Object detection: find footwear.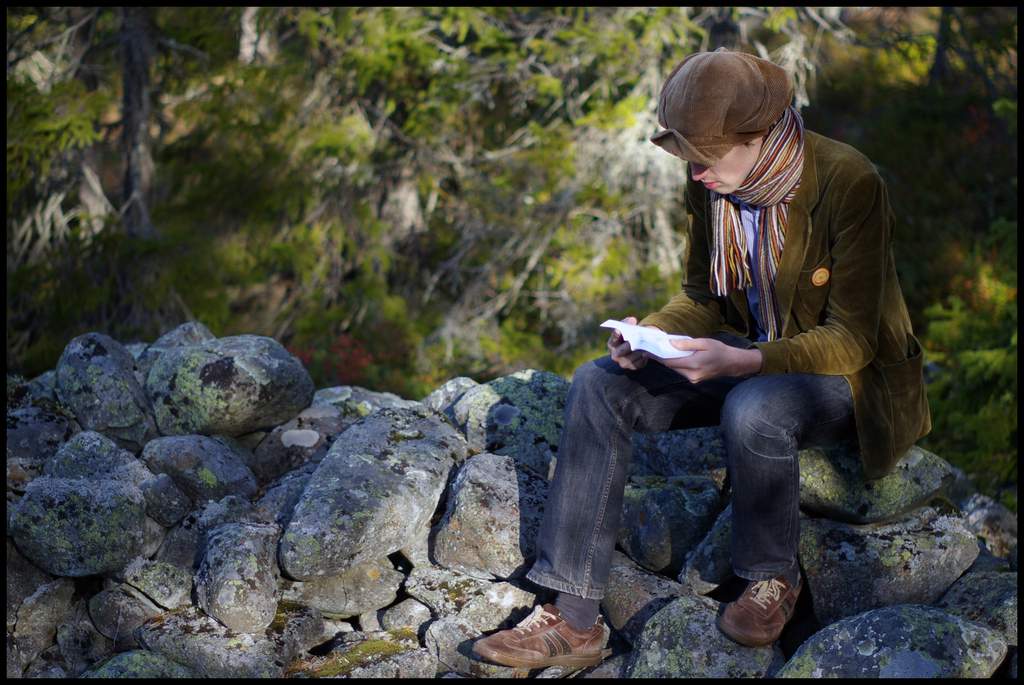
bbox=[710, 552, 807, 652].
